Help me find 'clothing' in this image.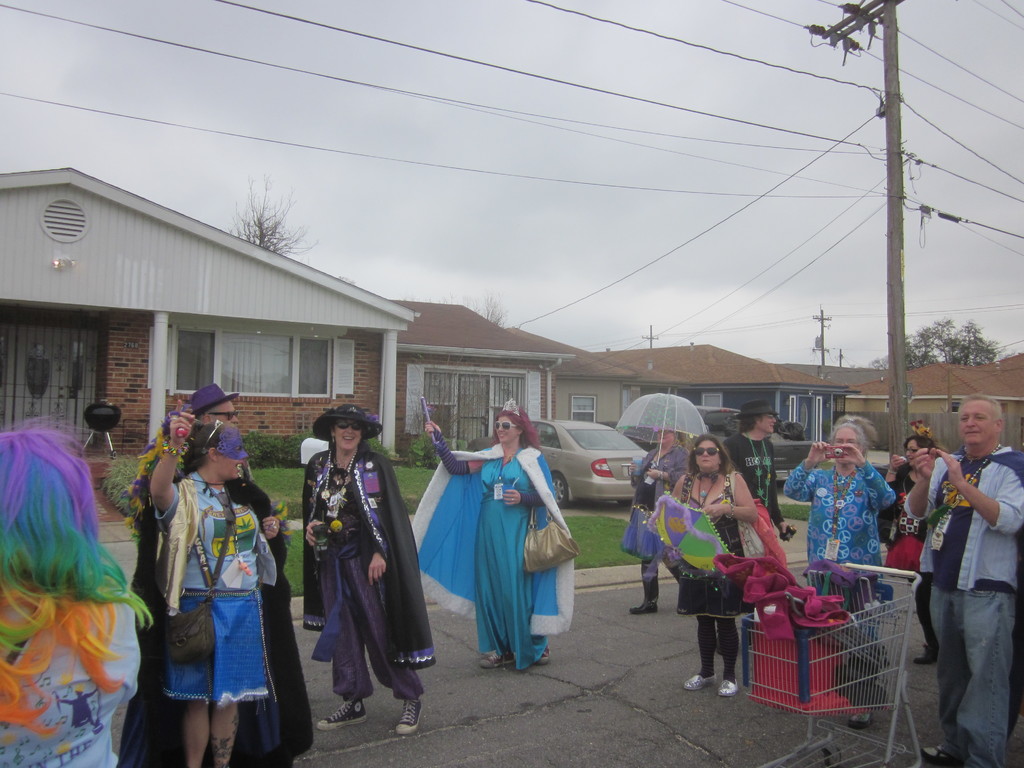
Found it: crop(410, 437, 581, 663).
